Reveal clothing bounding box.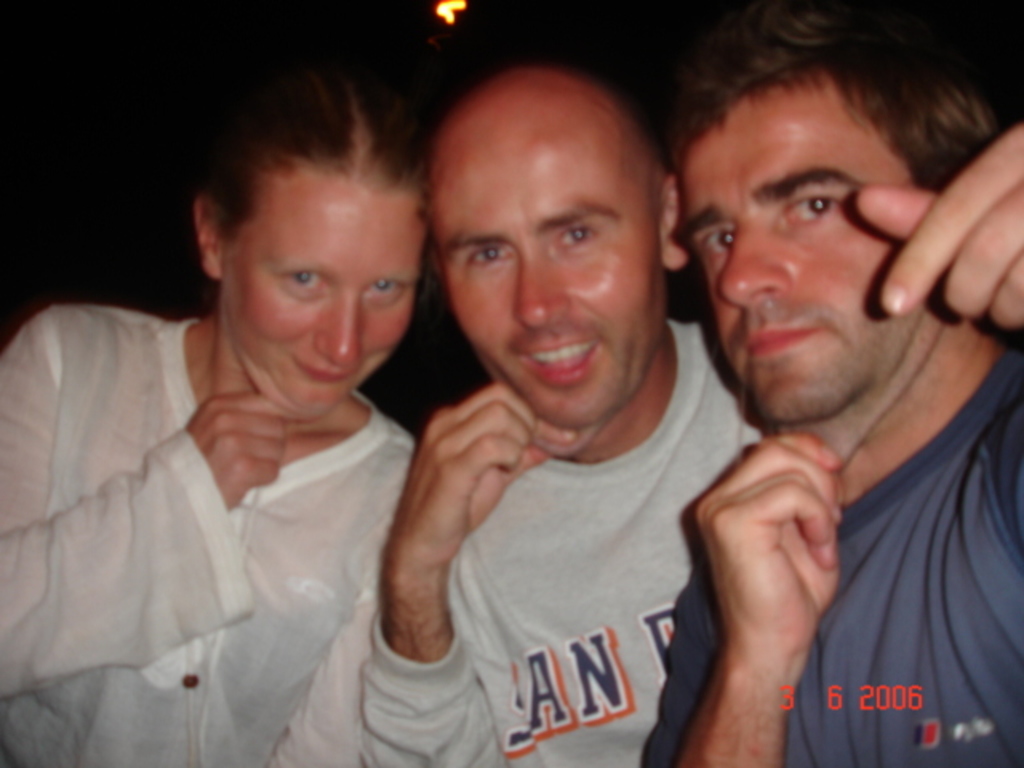
Revealed: x1=640, y1=333, x2=1022, y2=766.
